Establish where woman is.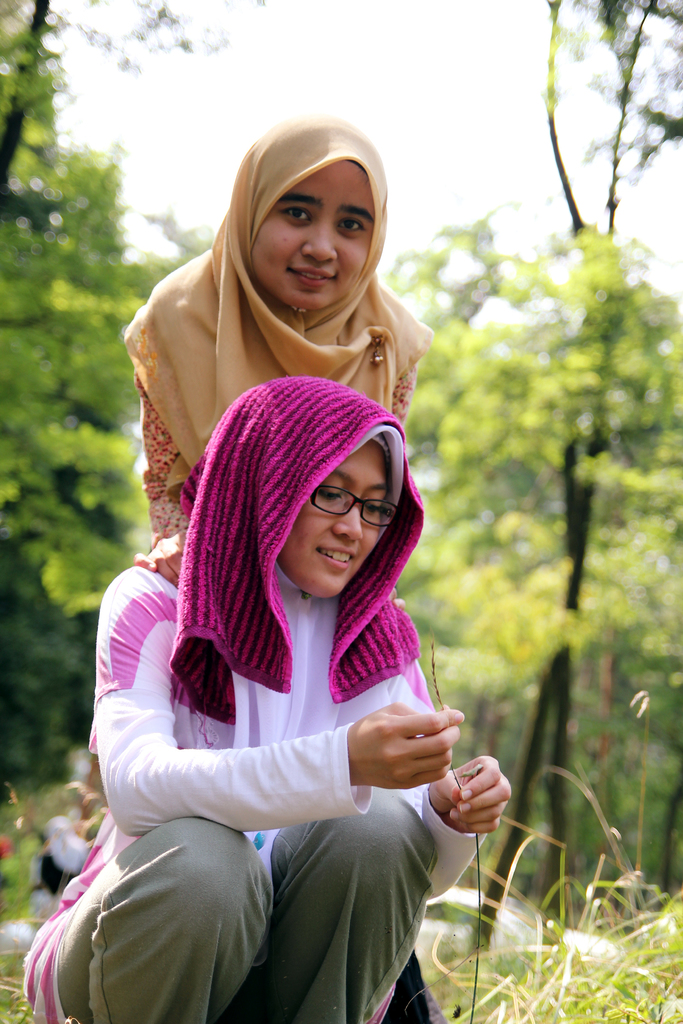
Established at bbox=(119, 118, 441, 588).
